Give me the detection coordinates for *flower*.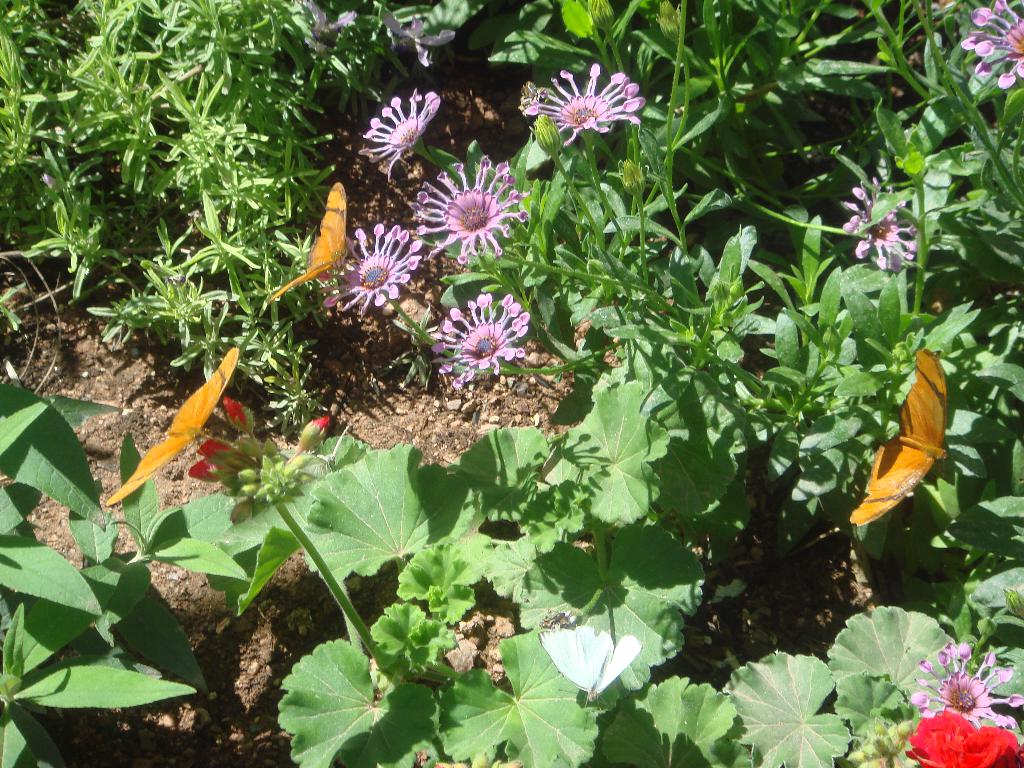
rect(314, 212, 428, 317).
